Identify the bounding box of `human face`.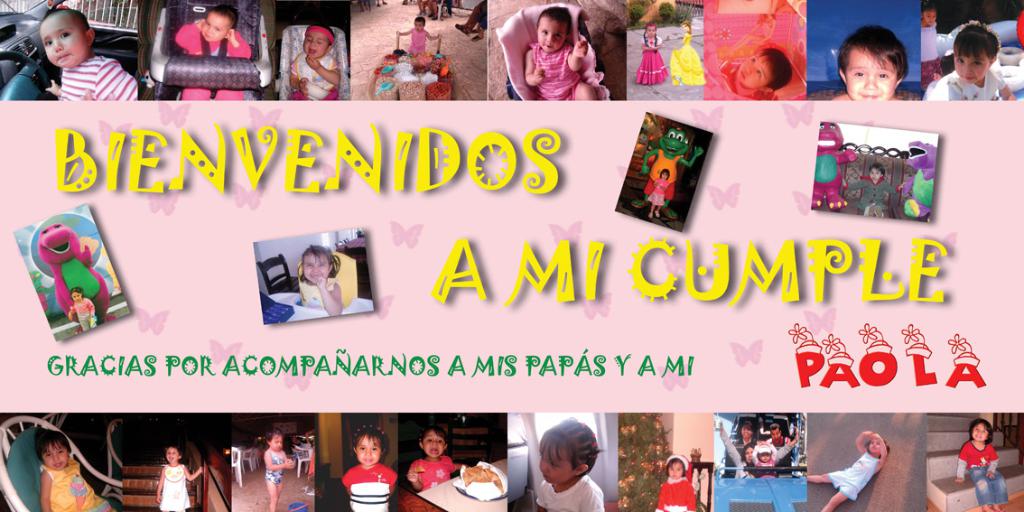
bbox=[740, 424, 751, 438].
